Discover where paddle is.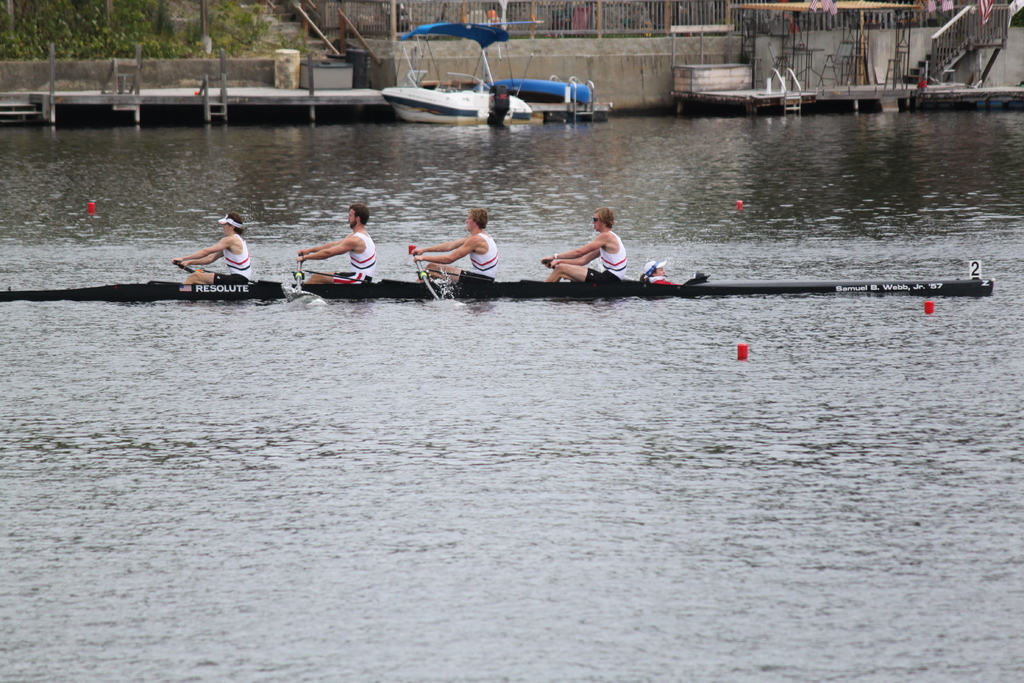
Discovered at pyautogui.locateOnScreen(293, 247, 305, 294).
